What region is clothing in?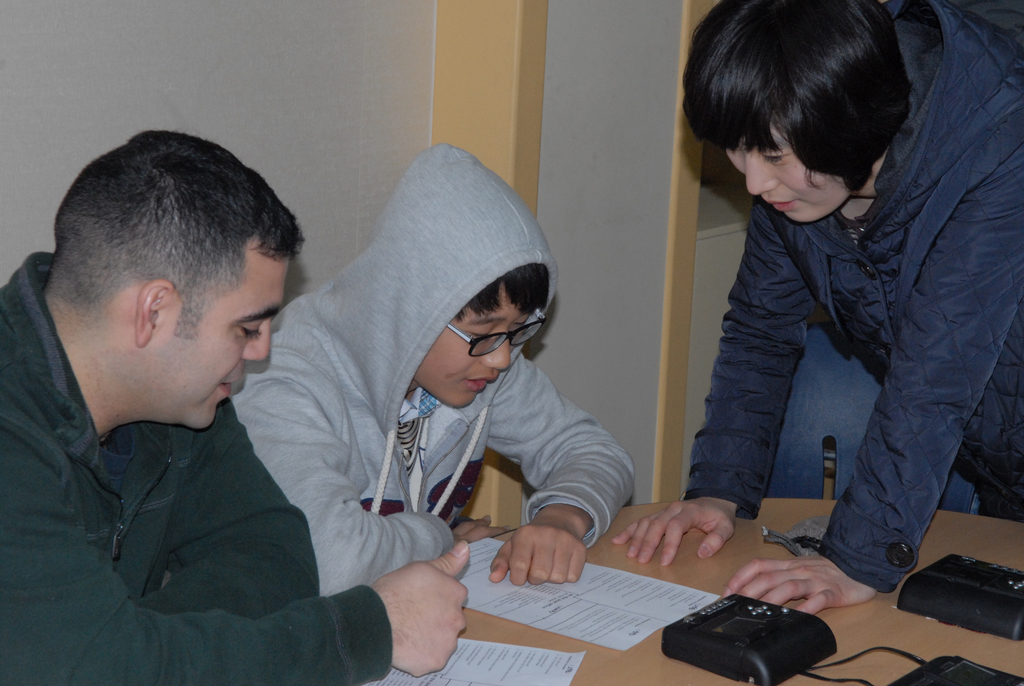
0, 246, 397, 685.
